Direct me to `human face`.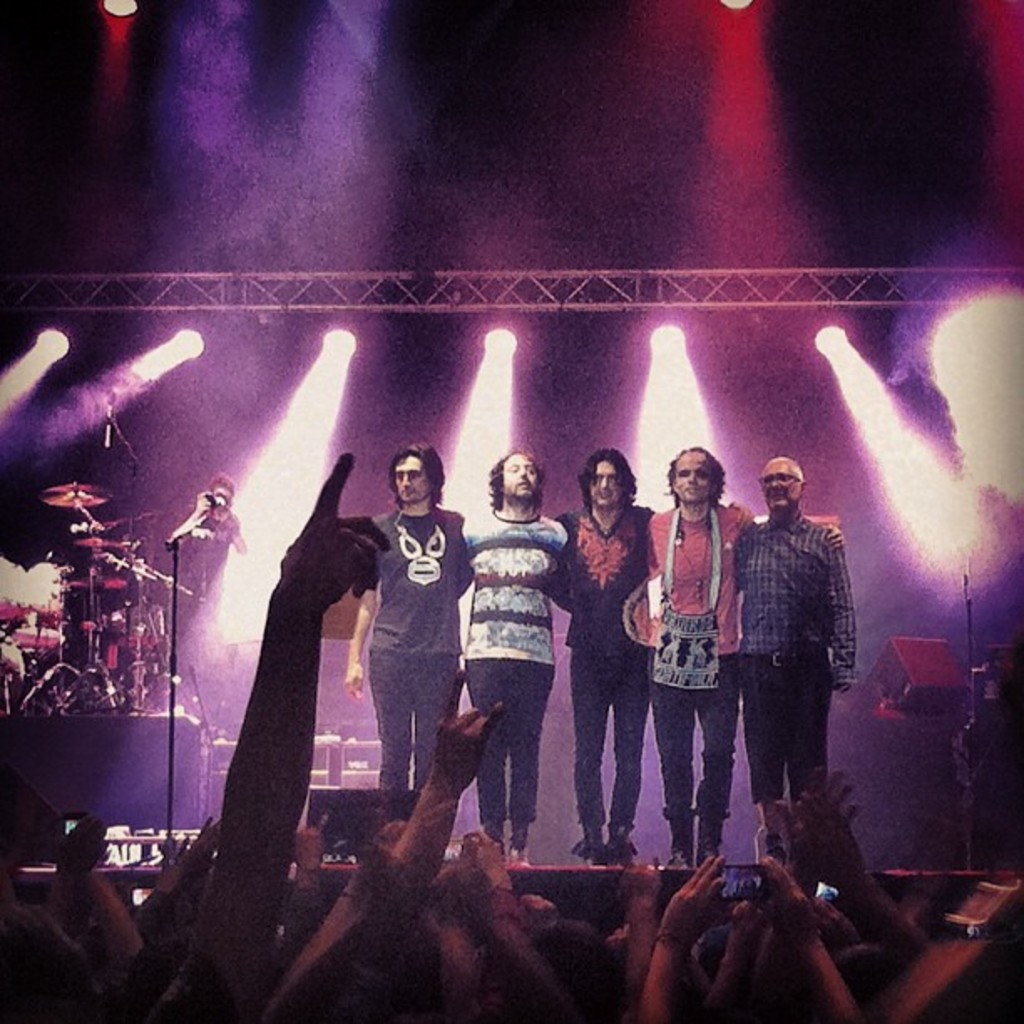
Direction: box(393, 463, 430, 497).
